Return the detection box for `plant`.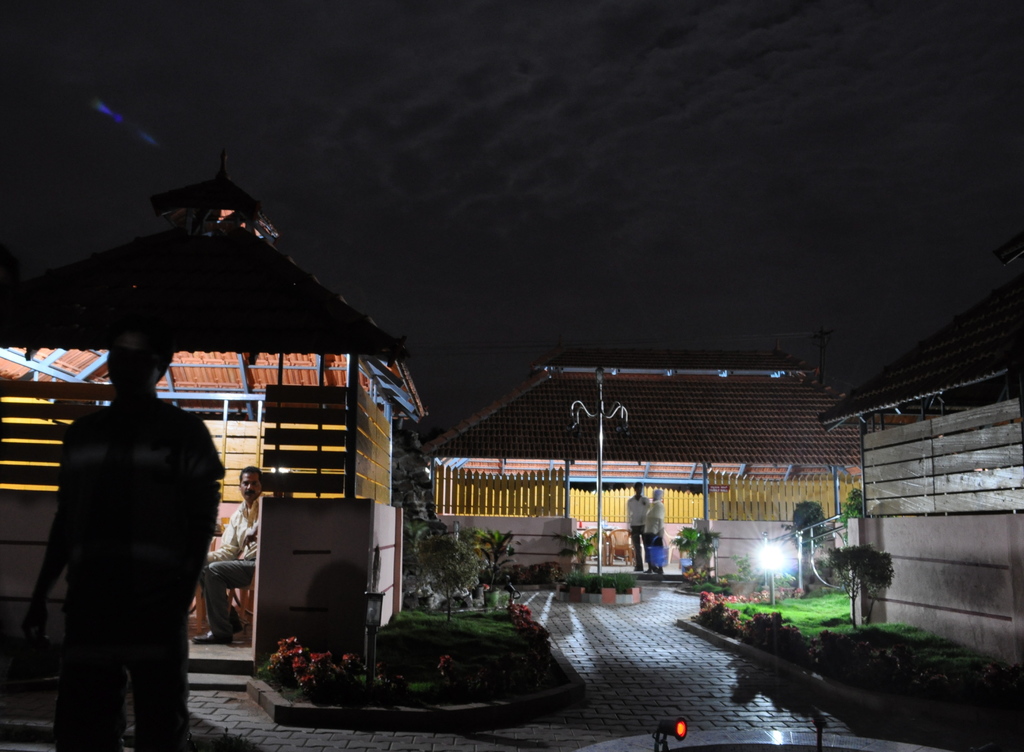
(left=779, top=500, right=826, bottom=564).
